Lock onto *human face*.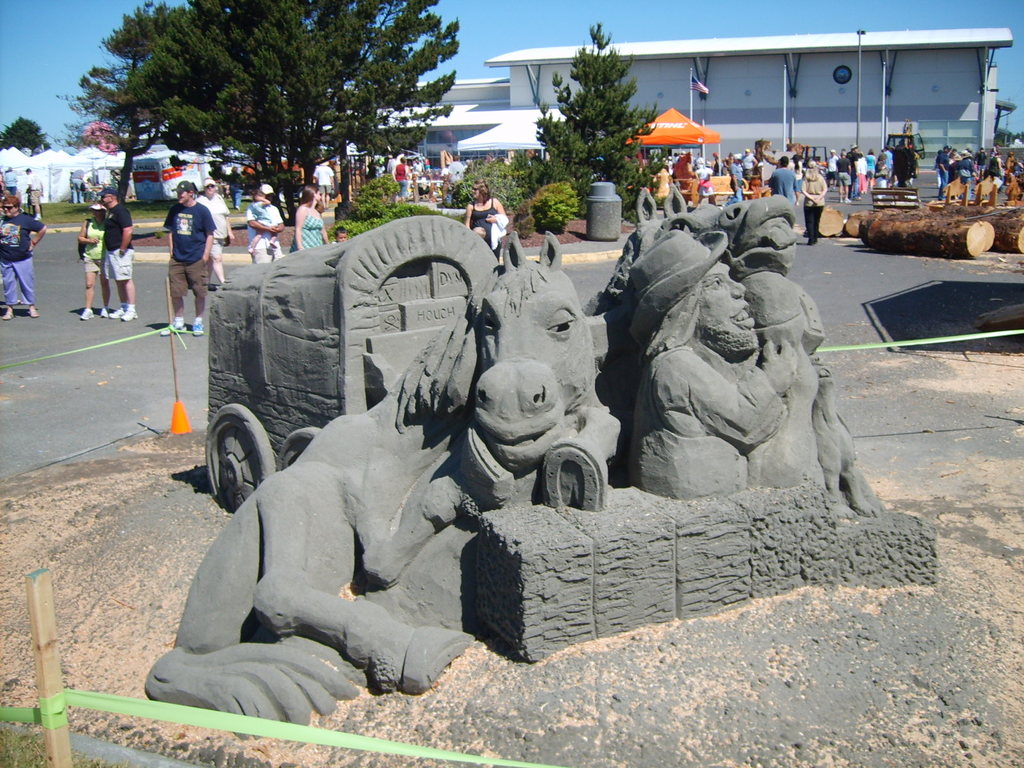
Locked: 472,188,478,203.
